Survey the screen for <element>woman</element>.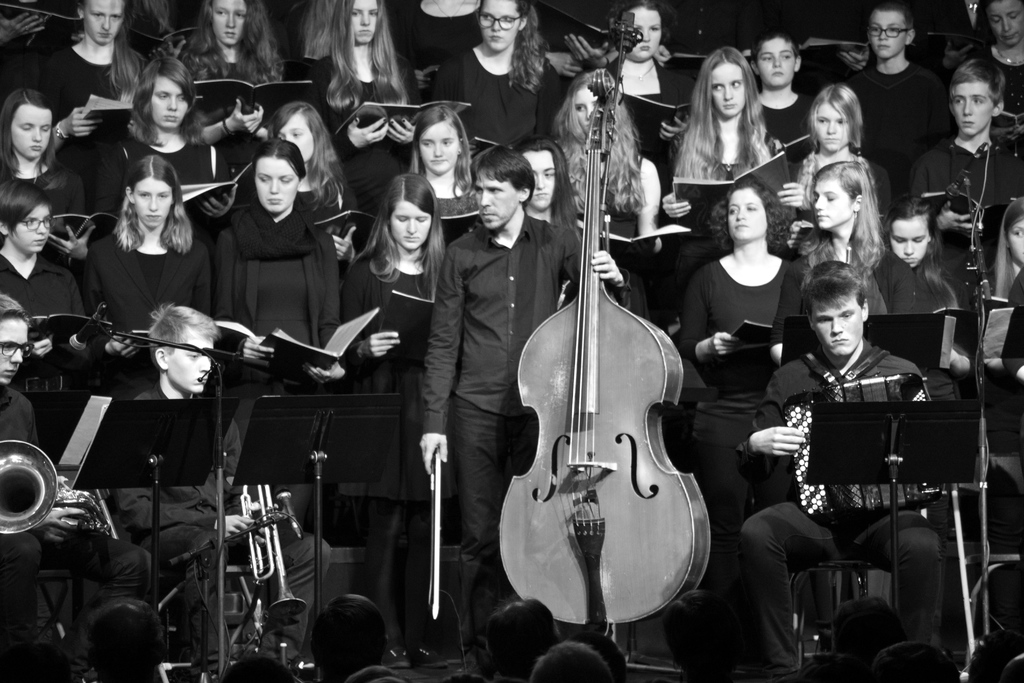
Survey found: <region>339, 174, 448, 668</region>.
